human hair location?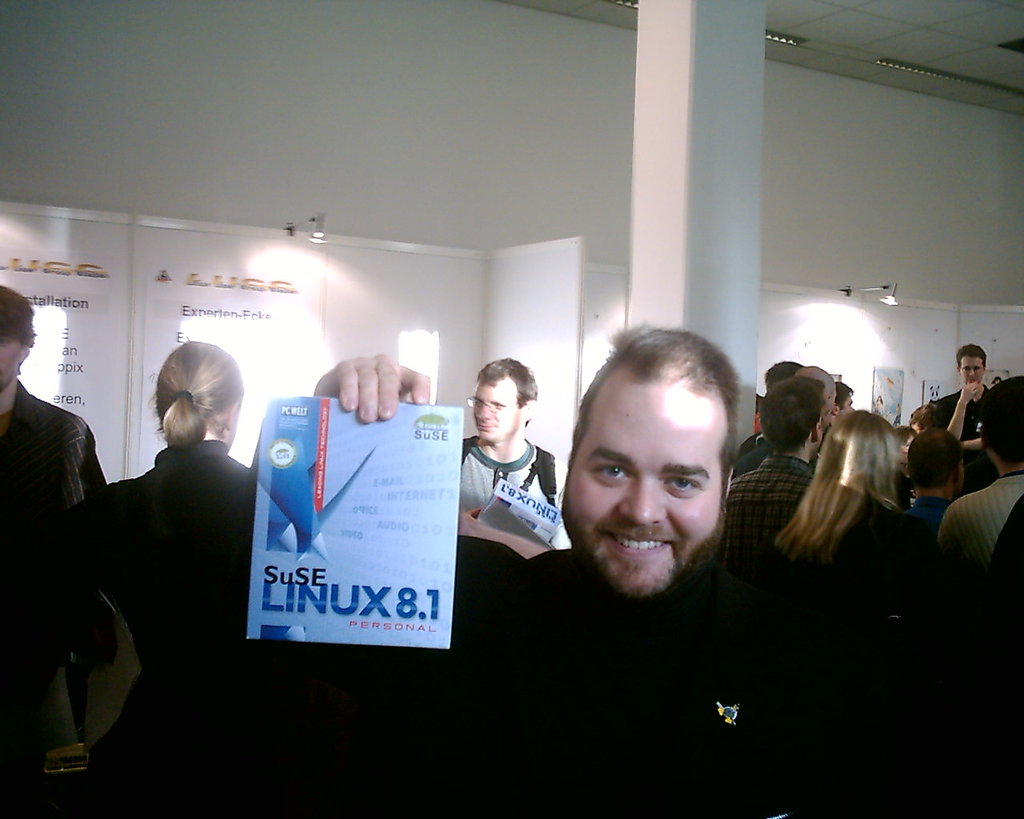
bbox(476, 357, 538, 430)
